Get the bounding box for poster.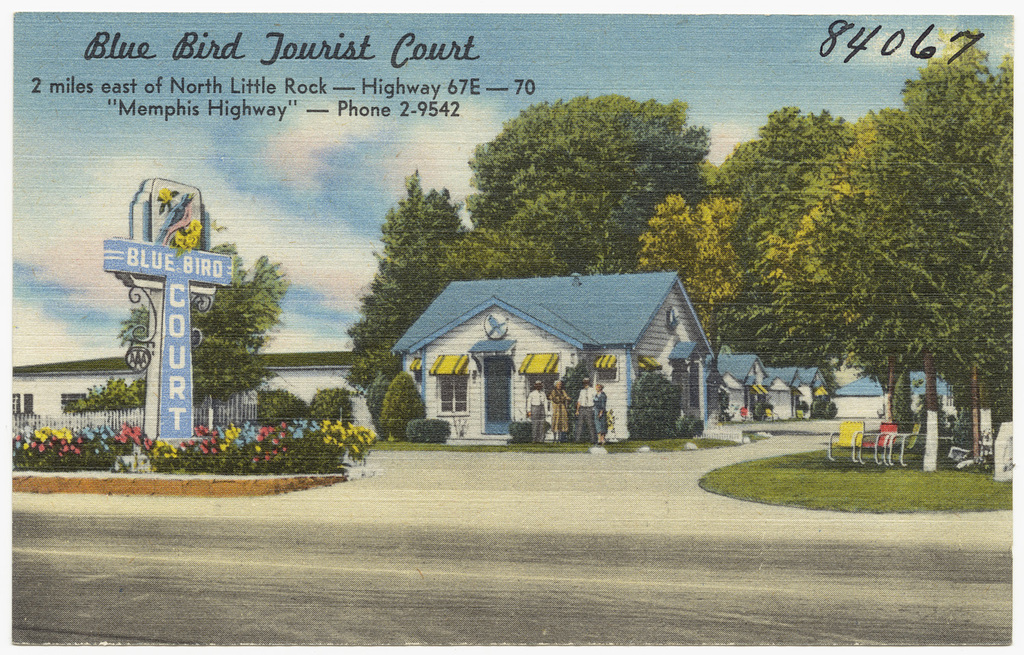
detection(0, 0, 1023, 654).
